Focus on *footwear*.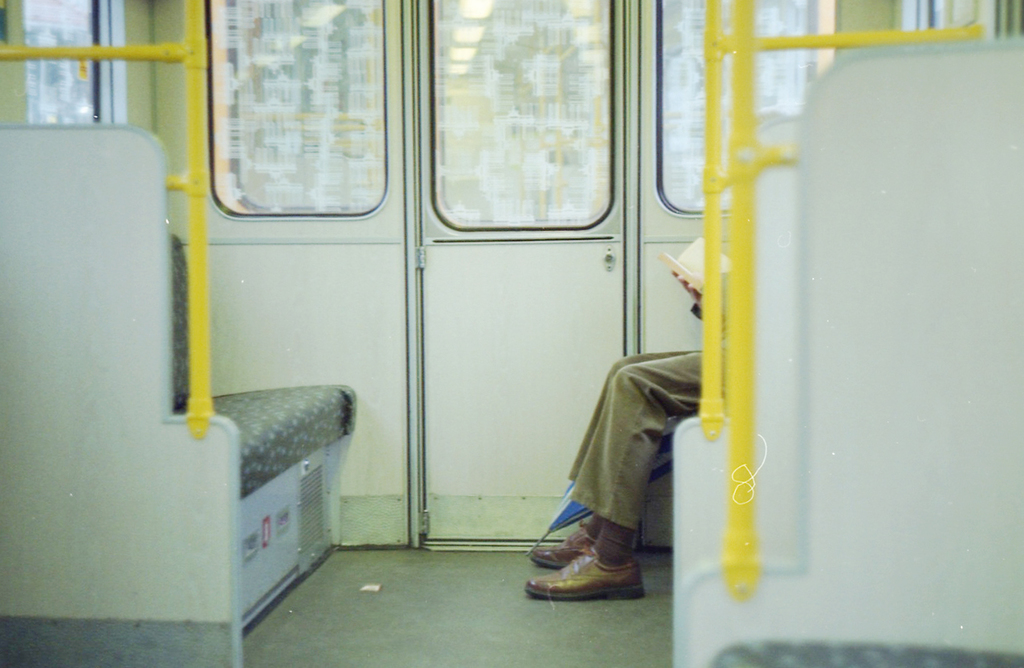
Focused at left=533, top=517, right=594, bottom=570.
